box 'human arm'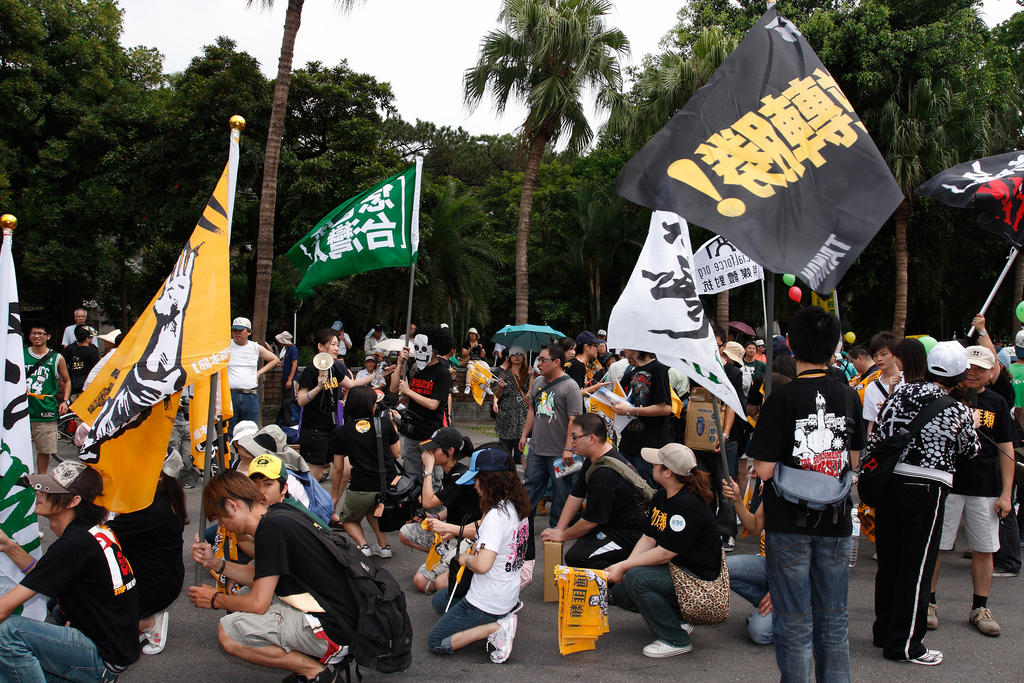
(334,367,375,388)
